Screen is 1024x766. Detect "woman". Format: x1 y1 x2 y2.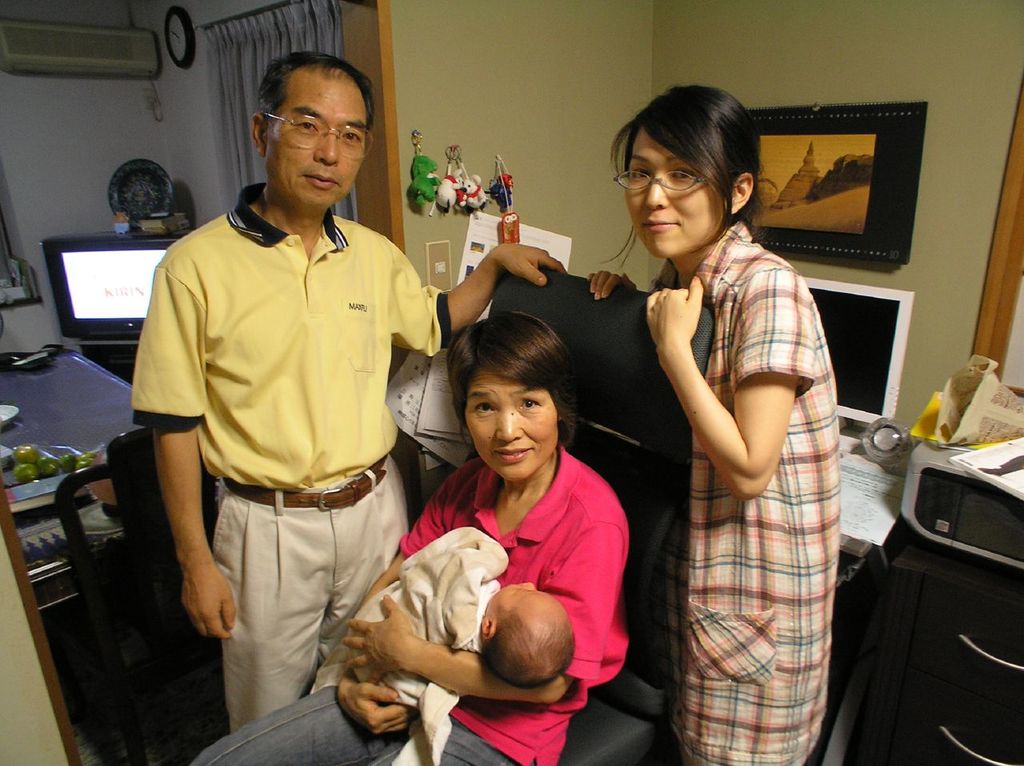
190 307 632 765.
